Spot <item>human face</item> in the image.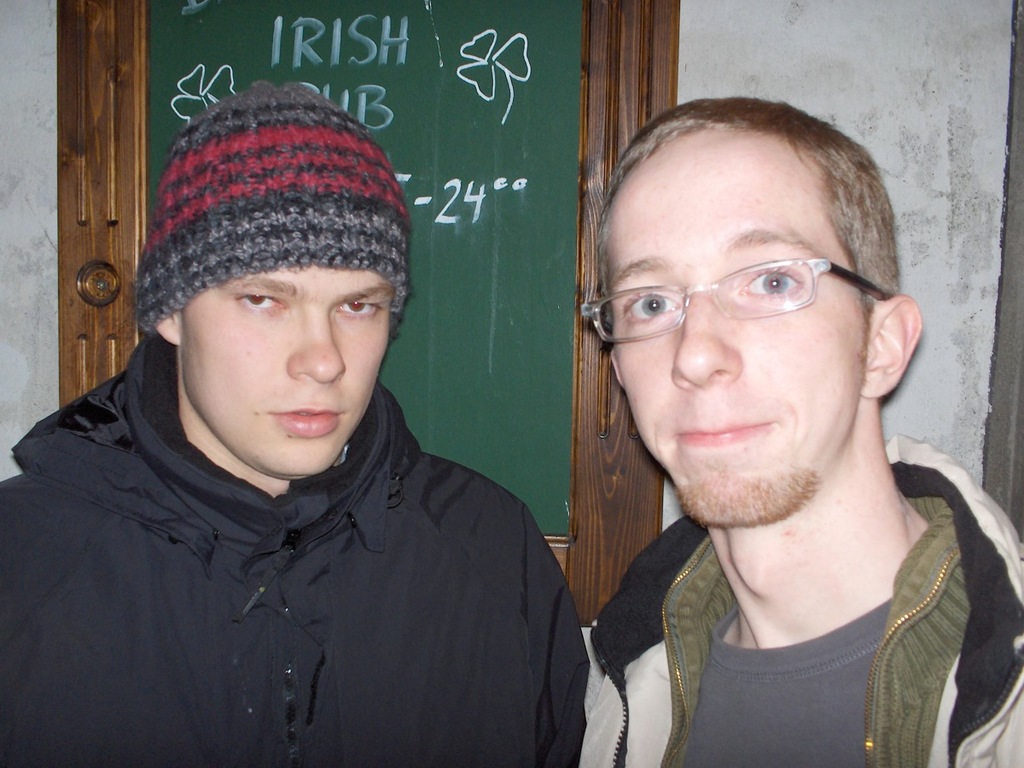
<item>human face</item> found at l=180, t=262, r=397, b=480.
